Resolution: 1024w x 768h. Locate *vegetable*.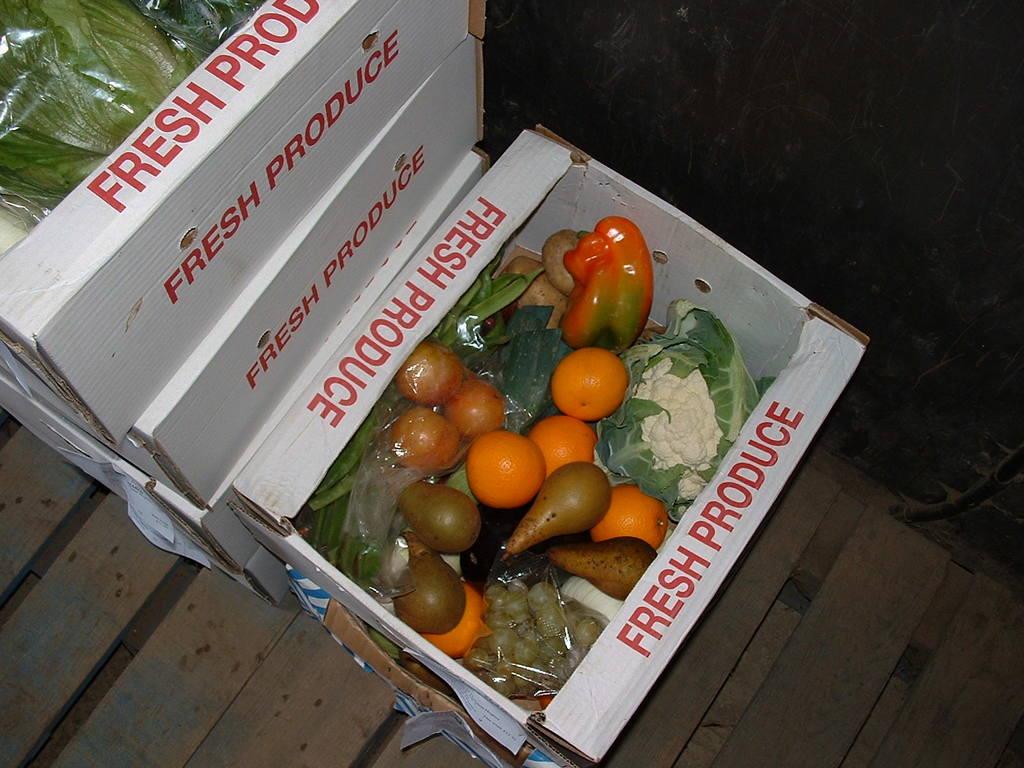
Rect(388, 484, 478, 577).
